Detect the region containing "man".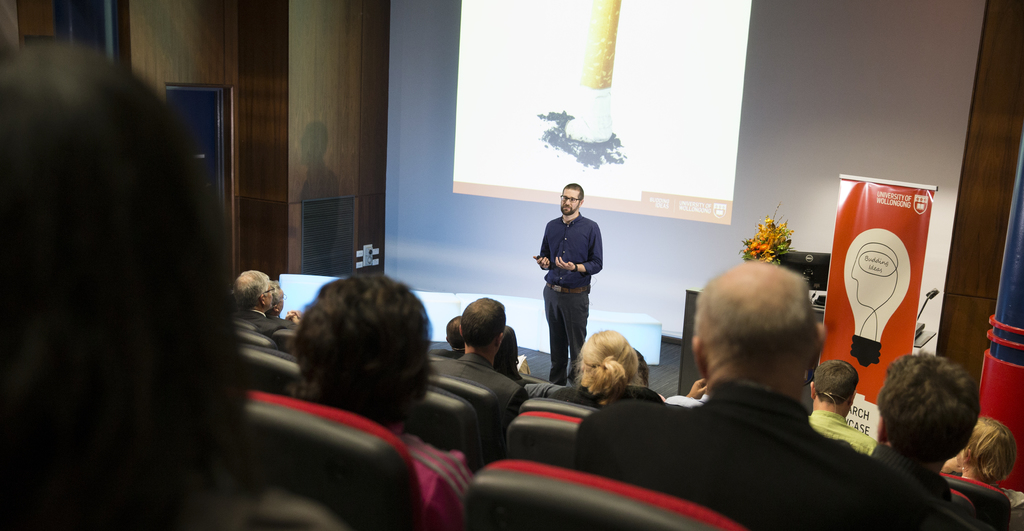
rect(530, 178, 607, 389).
